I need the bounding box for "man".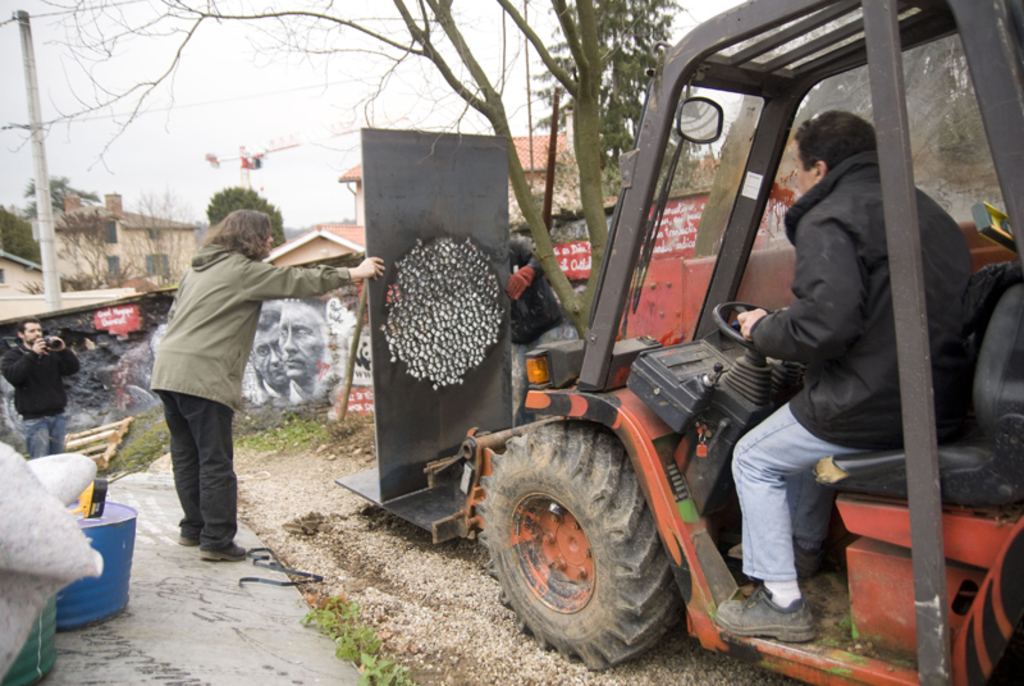
Here it is: x1=721, y1=54, x2=993, y2=627.
